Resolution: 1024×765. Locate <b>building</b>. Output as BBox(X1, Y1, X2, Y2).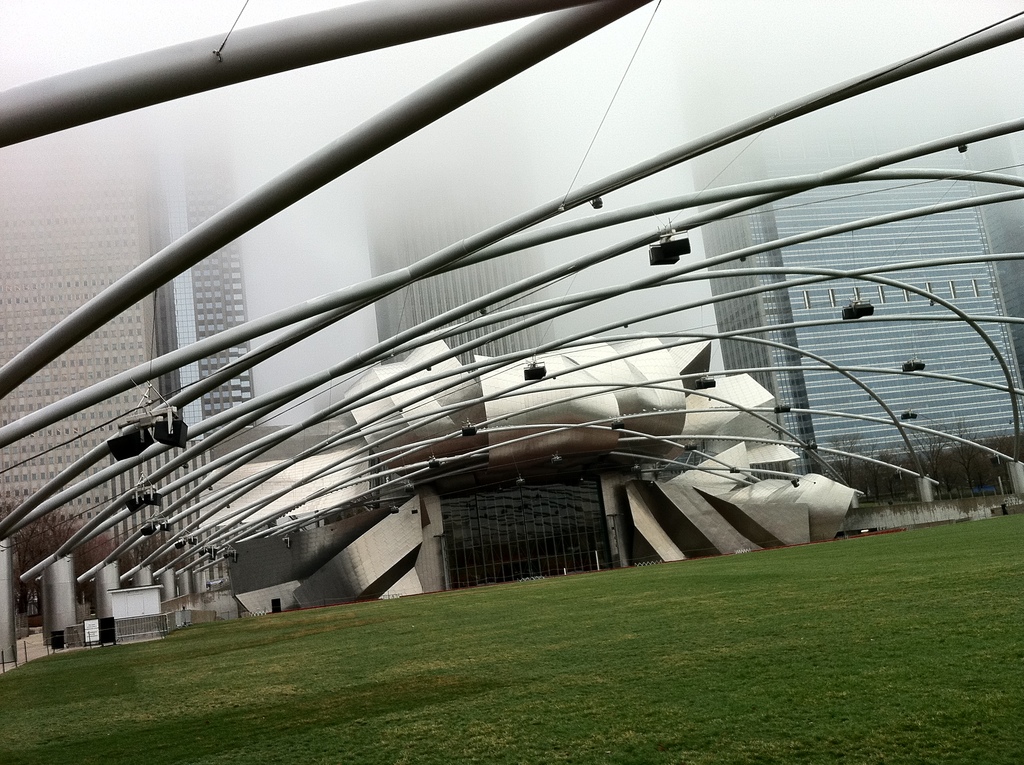
BBox(665, 3, 1023, 486).
